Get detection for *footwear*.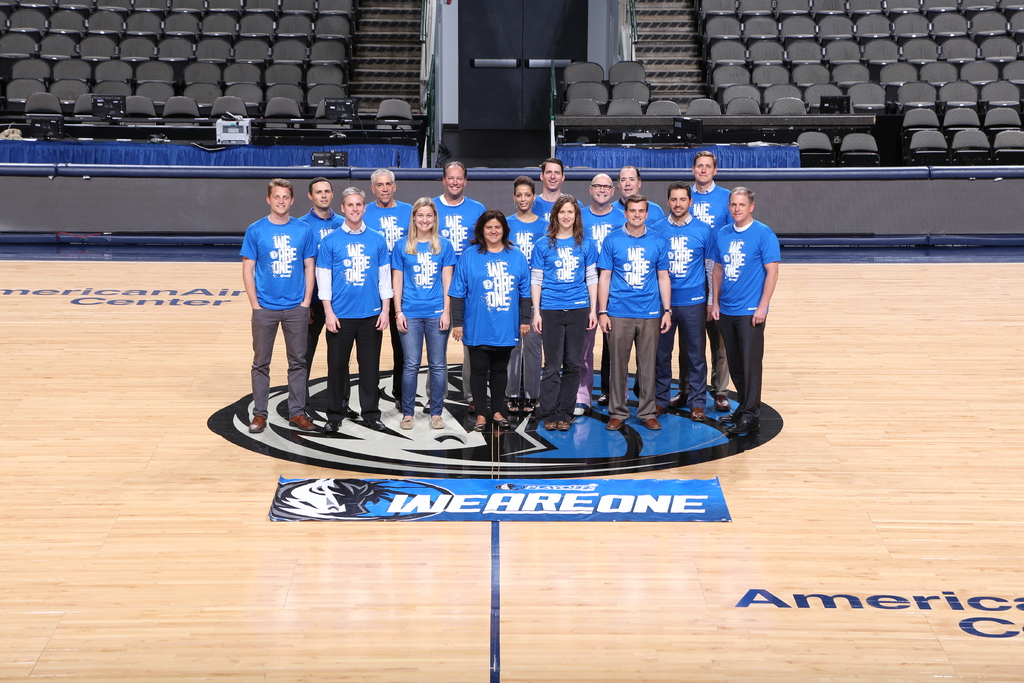
Detection: pyautogui.locateOnScreen(522, 400, 538, 411).
